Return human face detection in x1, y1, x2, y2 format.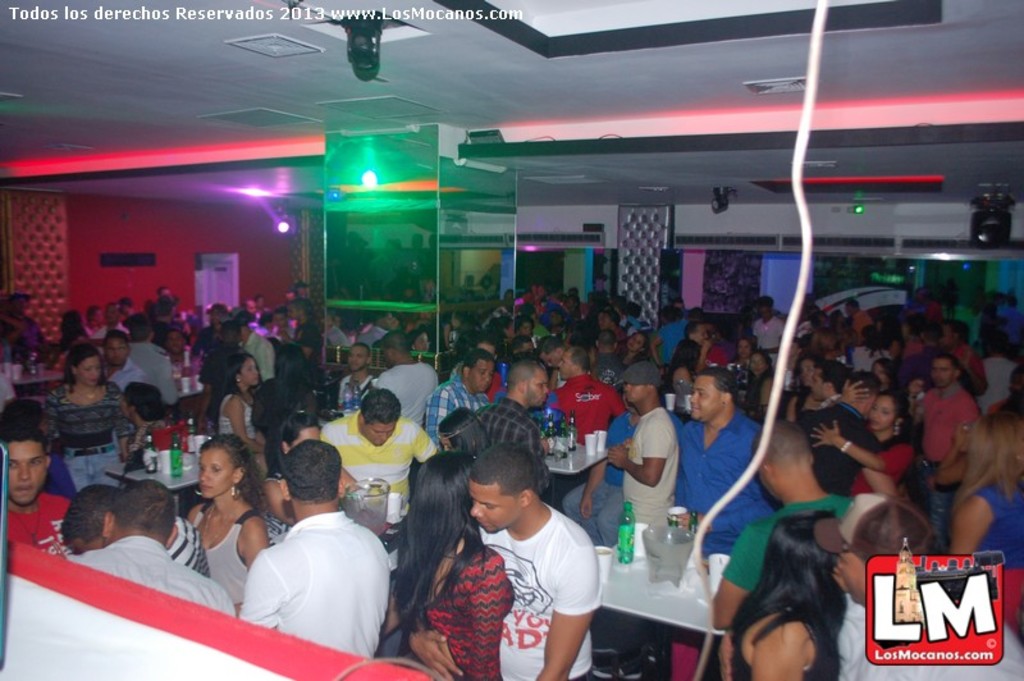
6, 442, 49, 507.
